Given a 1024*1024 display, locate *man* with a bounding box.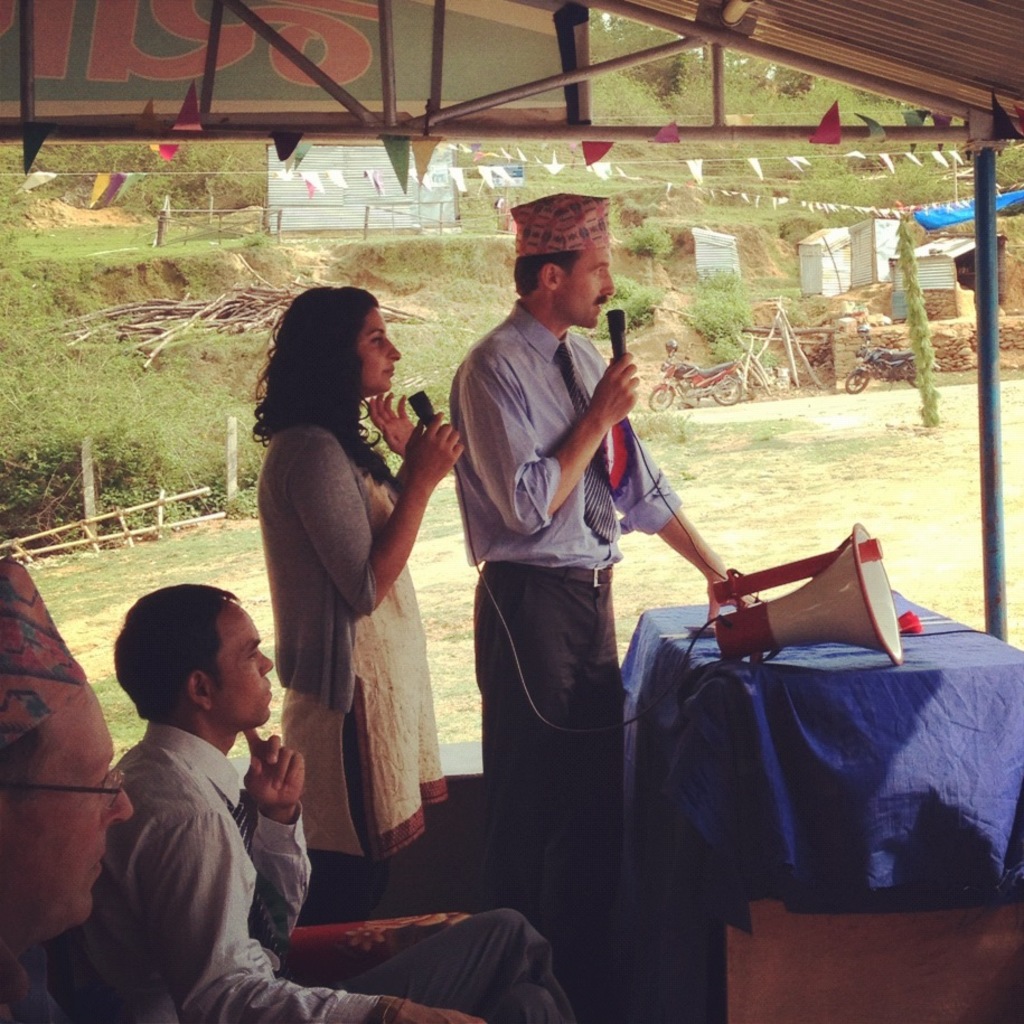
Located: (left=435, top=177, right=769, bottom=1014).
